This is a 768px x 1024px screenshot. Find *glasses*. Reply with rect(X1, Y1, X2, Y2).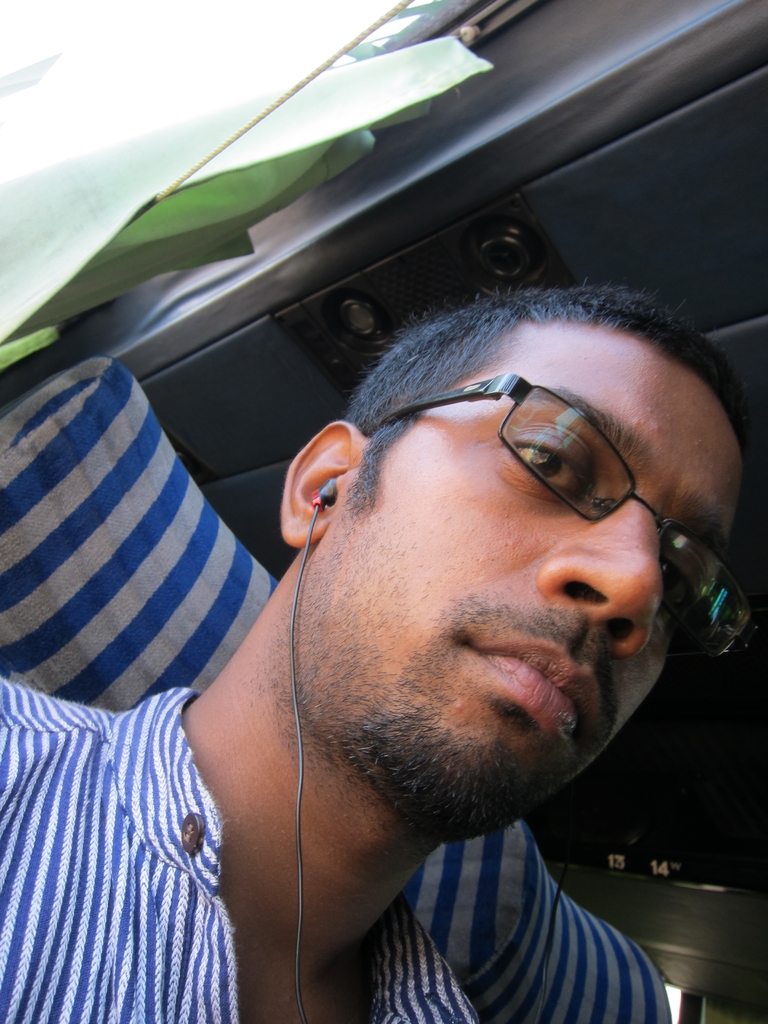
rect(314, 382, 739, 600).
